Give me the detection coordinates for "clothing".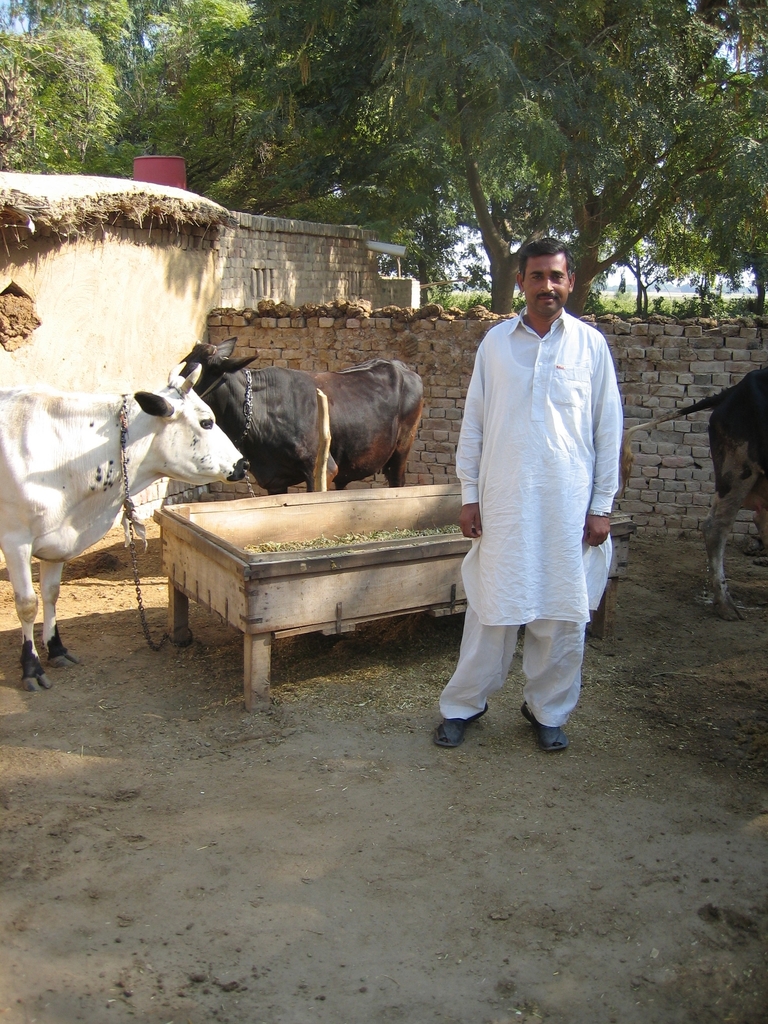
crop(440, 307, 628, 730).
